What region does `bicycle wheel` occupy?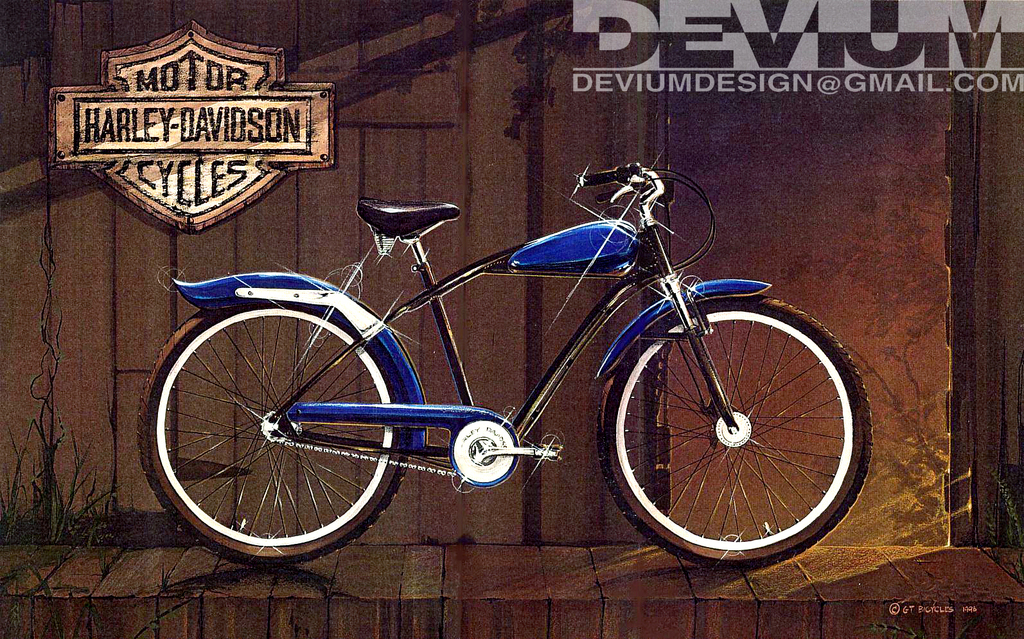
[left=592, top=294, right=874, bottom=571].
